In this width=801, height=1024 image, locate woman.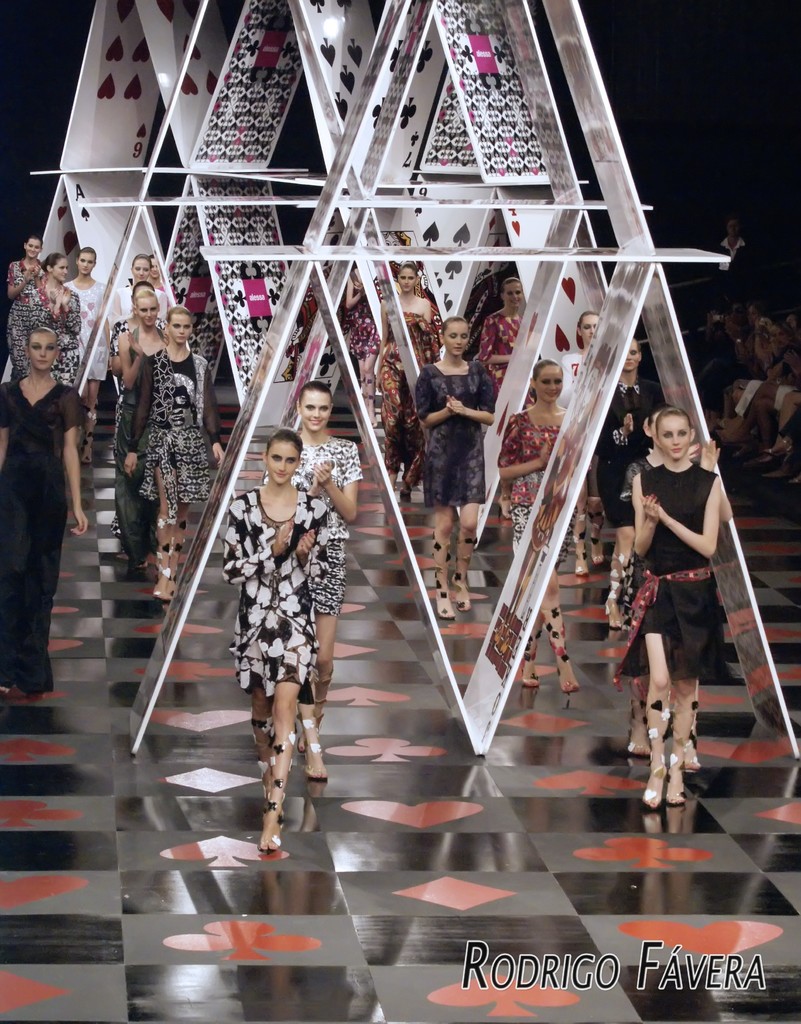
Bounding box: l=750, t=387, r=800, b=520.
